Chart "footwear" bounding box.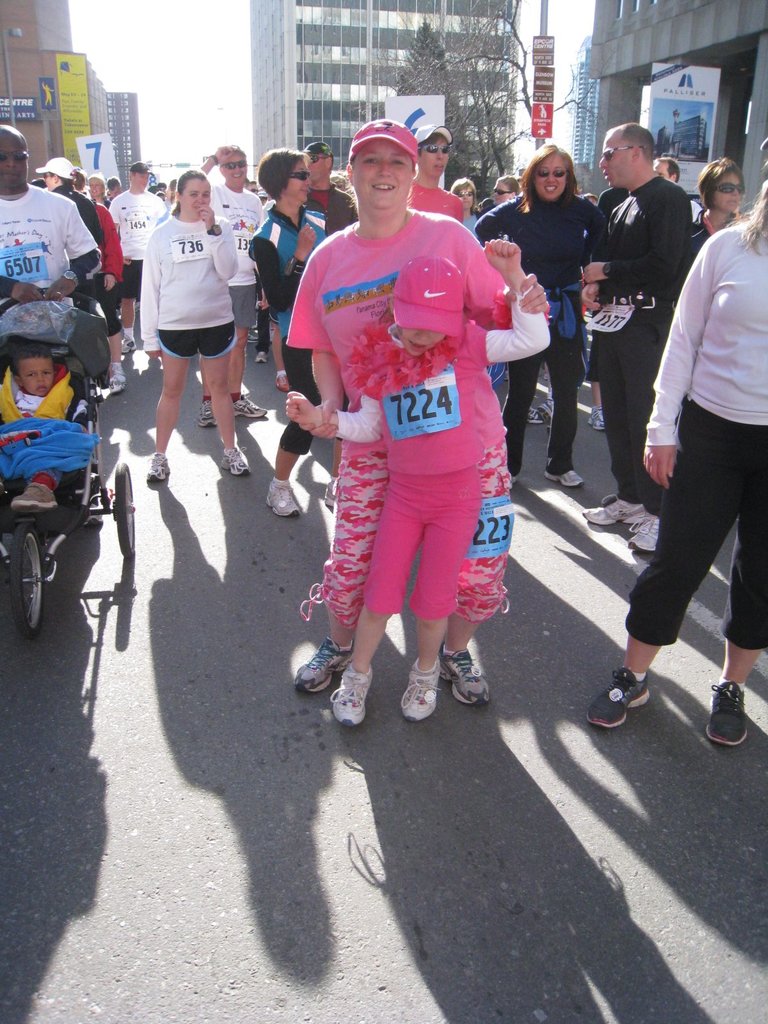
Charted: bbox(324, 478, 335, 504).
